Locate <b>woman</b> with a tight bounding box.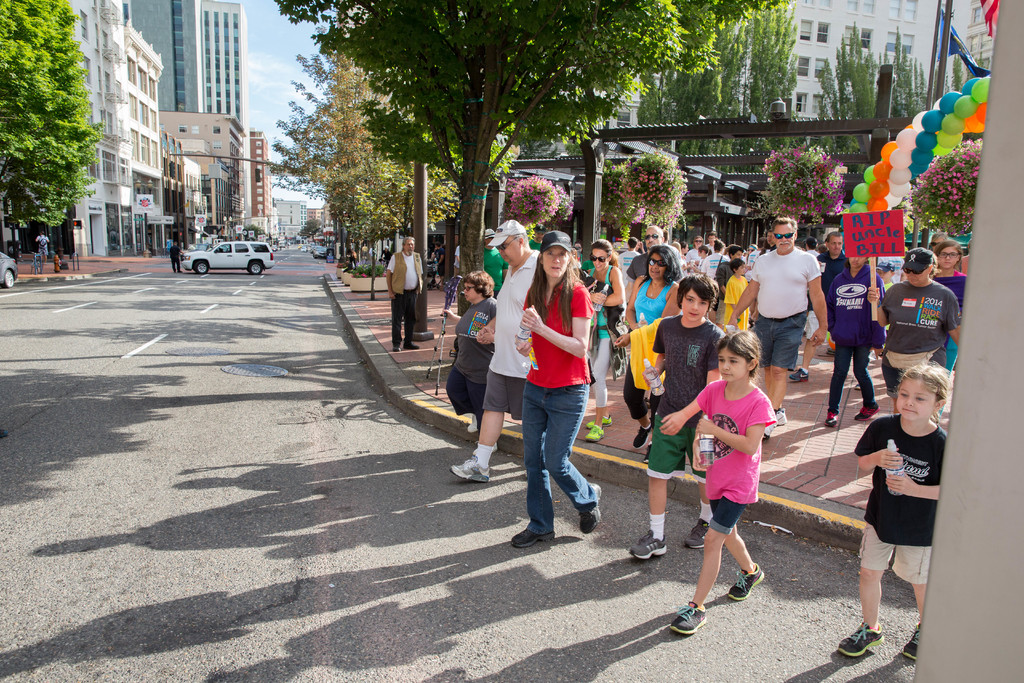
region(614, 243, 680, 465).
